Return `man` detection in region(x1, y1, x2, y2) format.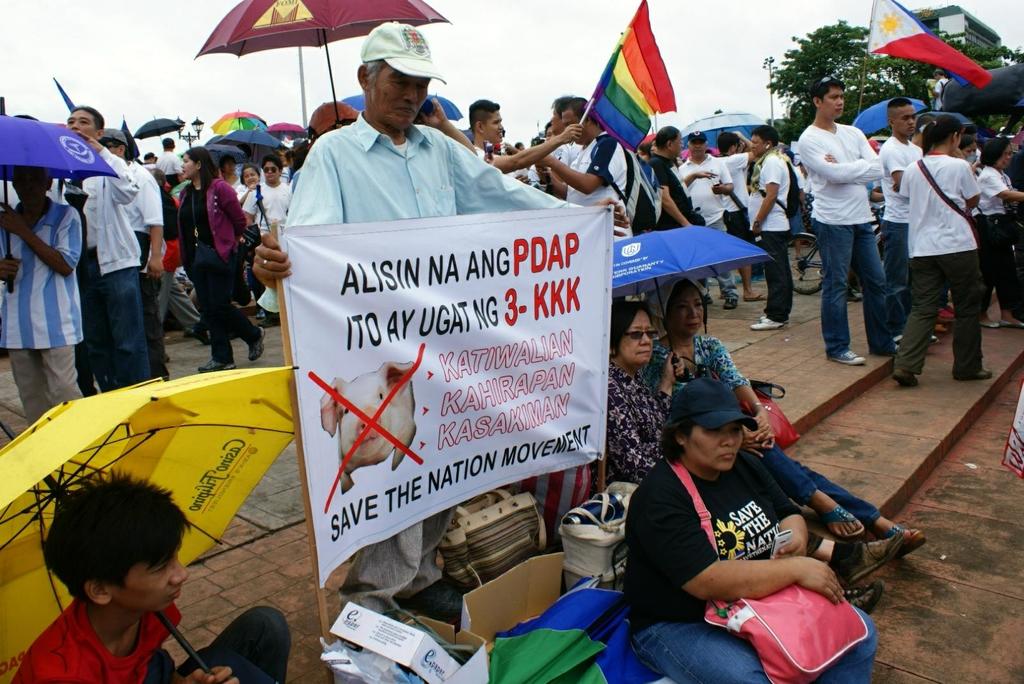
region(243, 155, 292, 328).
